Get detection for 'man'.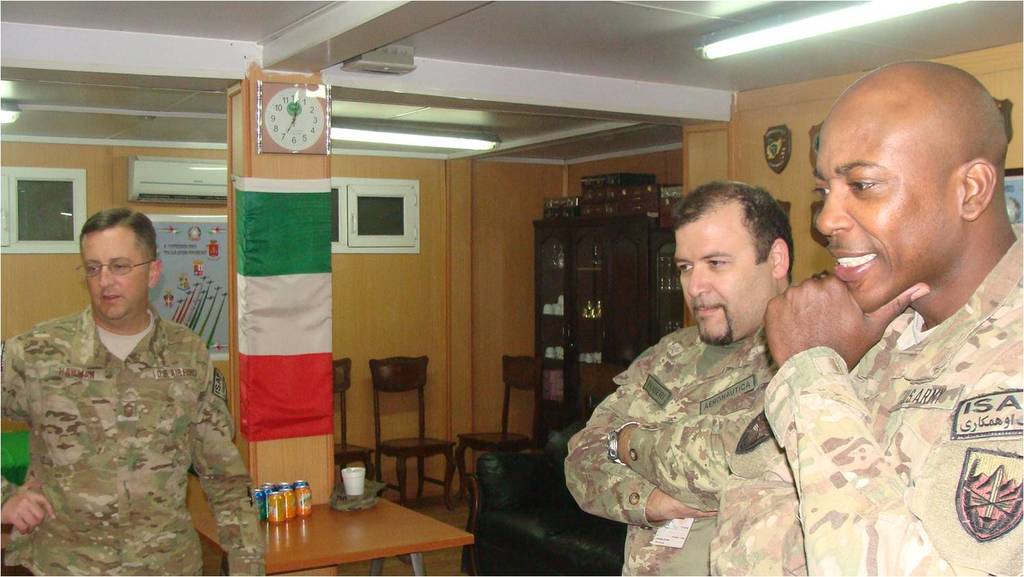
Detection: <bbox>0, 205, 265, 576</bbox>.
